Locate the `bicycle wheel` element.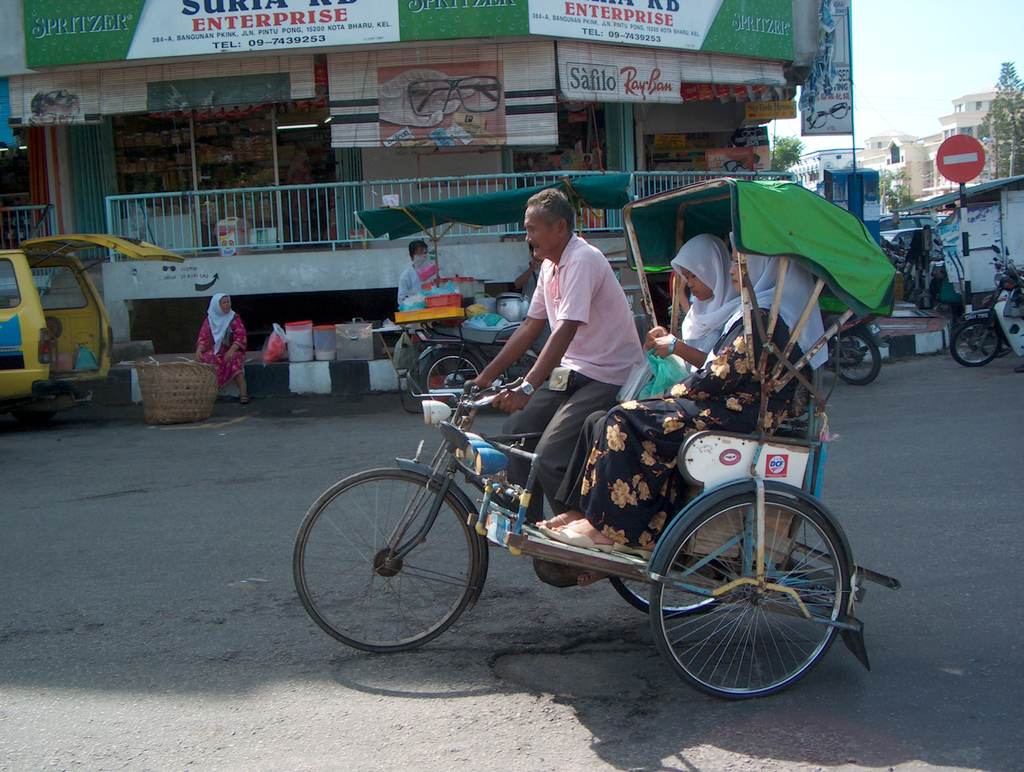
Element bbox: bbox=(610, 568, 732, 618).
